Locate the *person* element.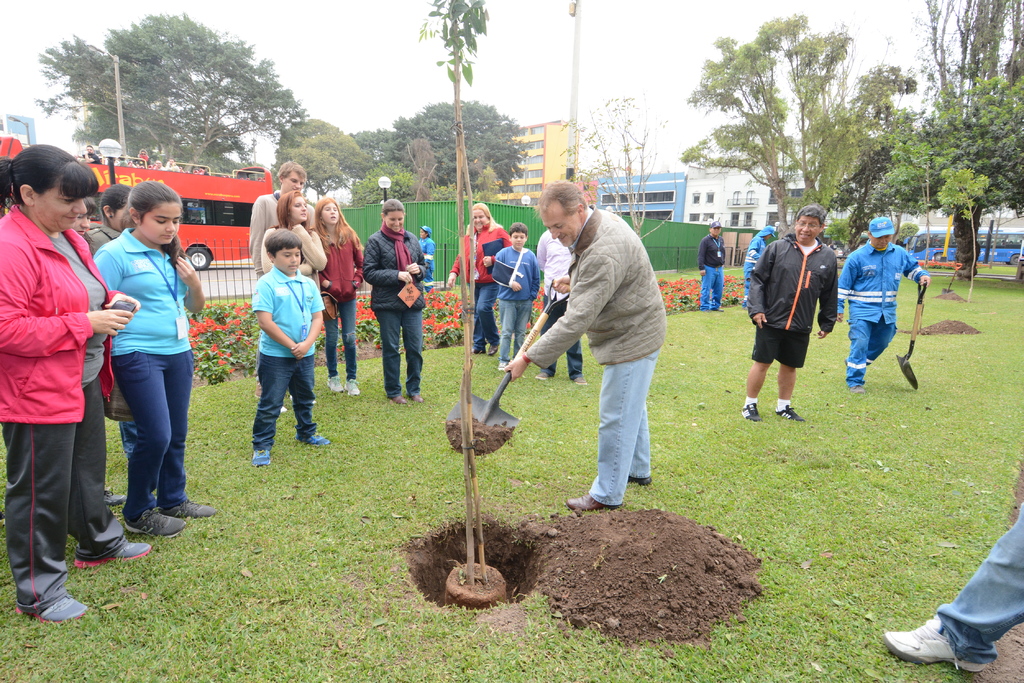
Element bbox: detection(247, 154, 321, 266).
